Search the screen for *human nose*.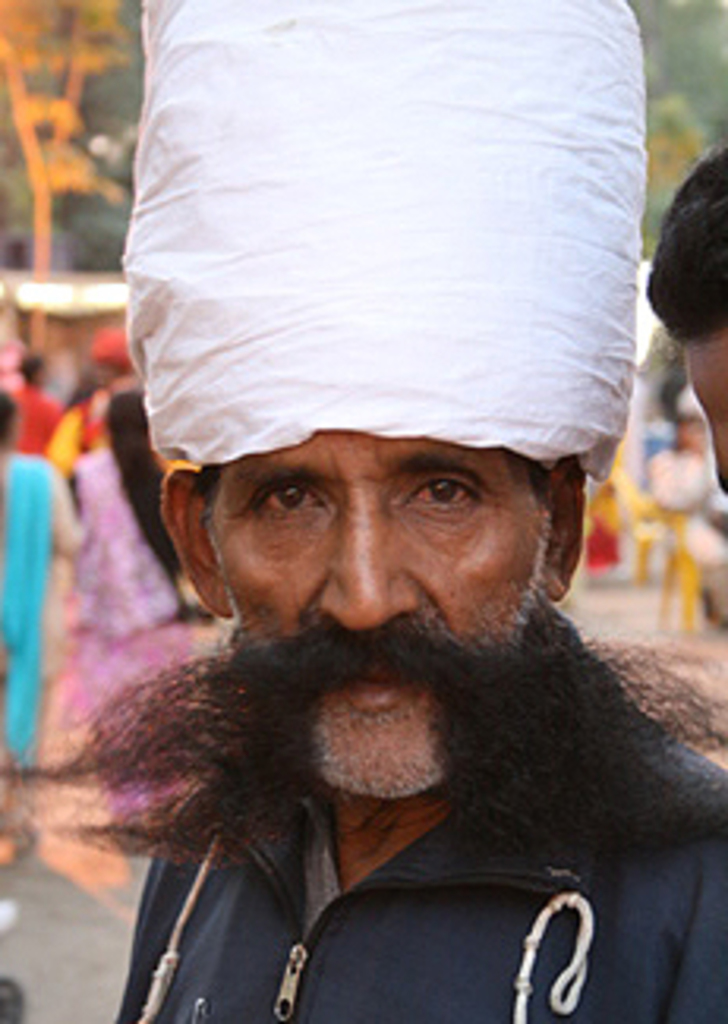
Found at locate(318, 485, 422, 633).
